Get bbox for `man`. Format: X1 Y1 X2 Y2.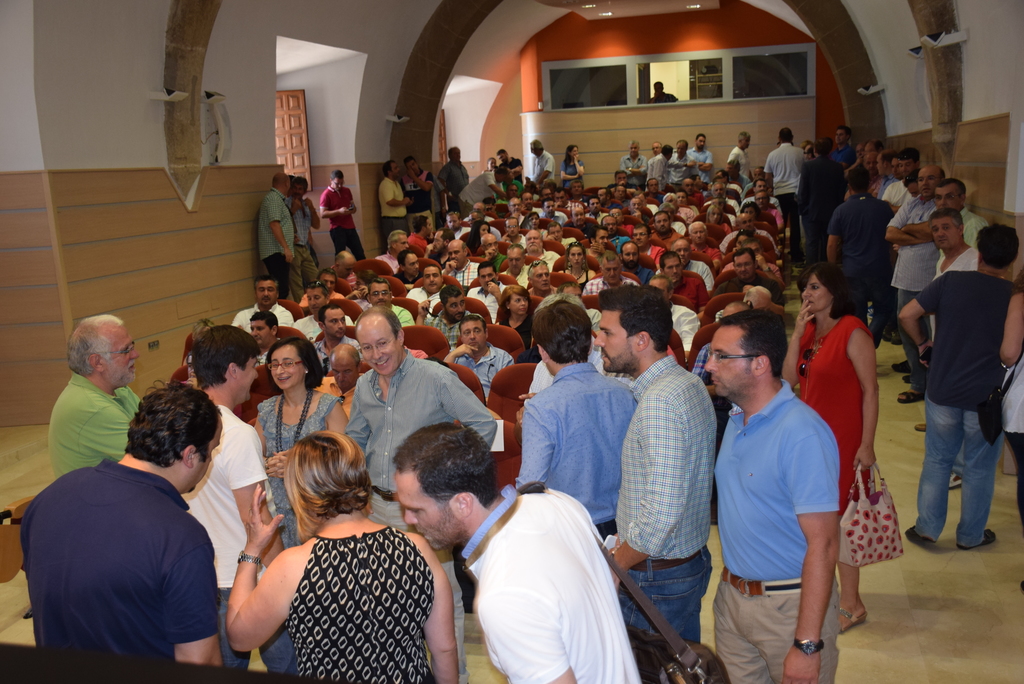
640 141 671 186.
